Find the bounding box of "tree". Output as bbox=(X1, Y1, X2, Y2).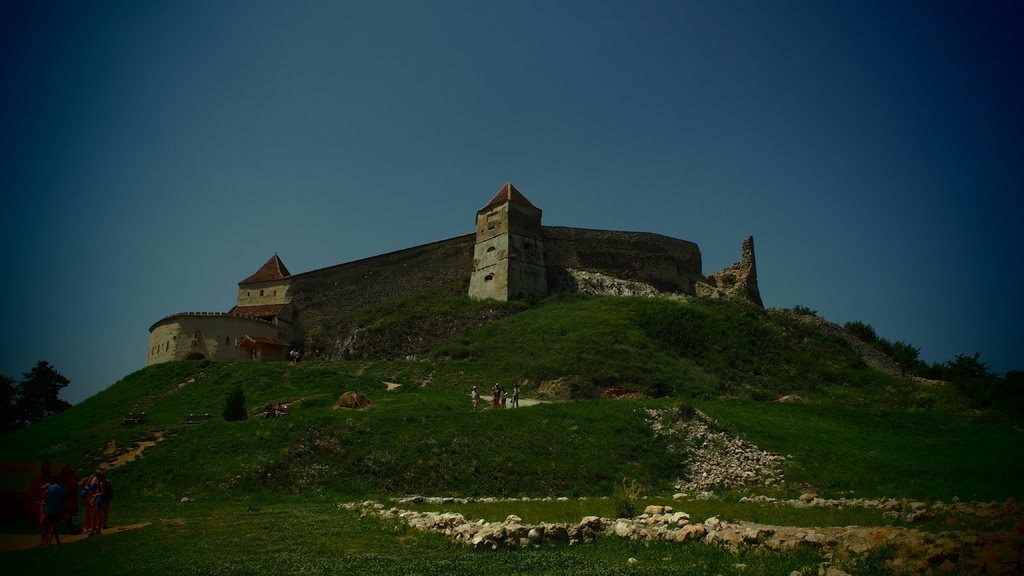
bbox=(0, 361, 77, 432).
